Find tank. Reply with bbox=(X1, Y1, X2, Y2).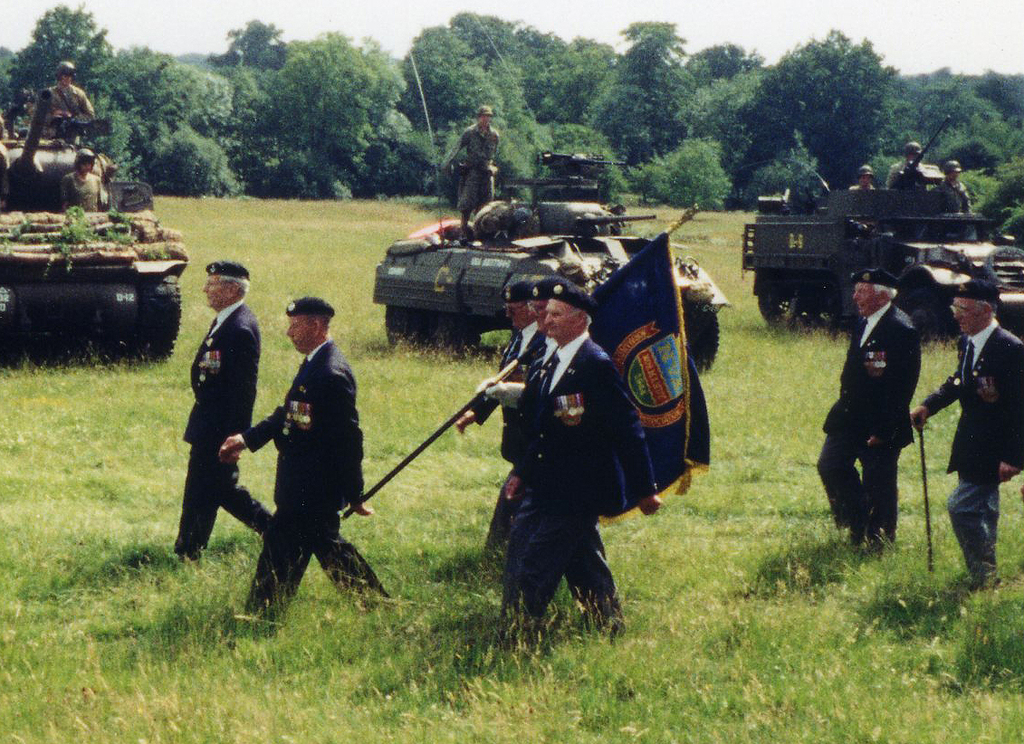
bbox=(374, 50, 731, 371).
